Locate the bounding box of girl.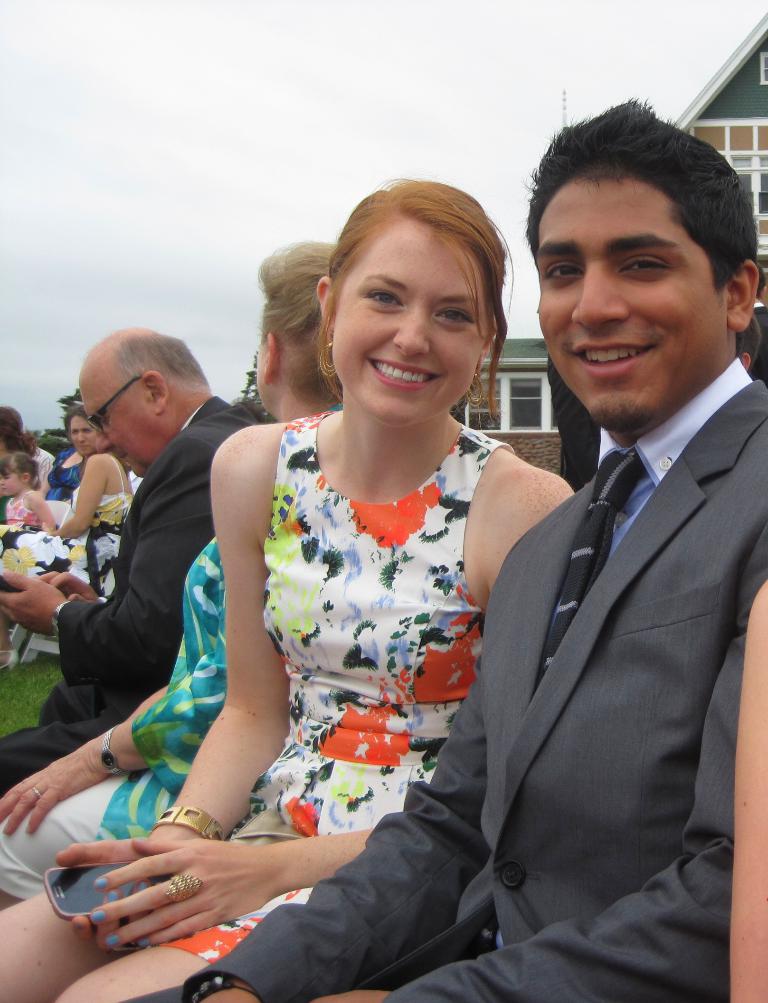
Bounding box: x1=0, y1=446, x2=55, y2=535.
